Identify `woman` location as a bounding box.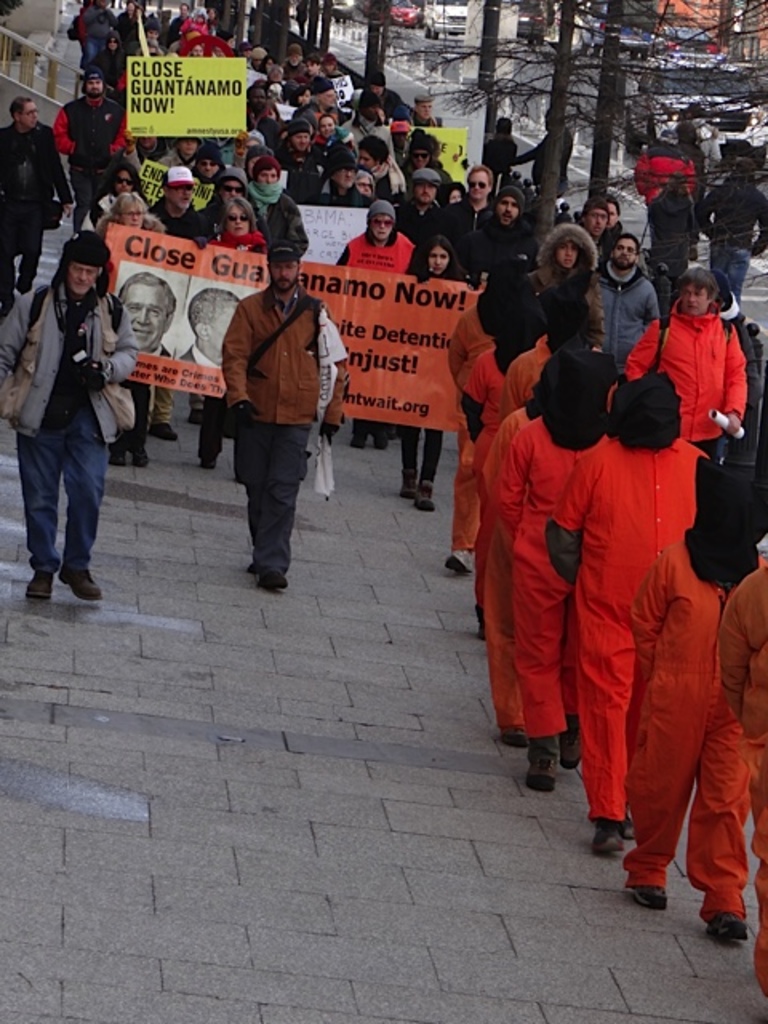
box=[178, 194, 270, 461].
